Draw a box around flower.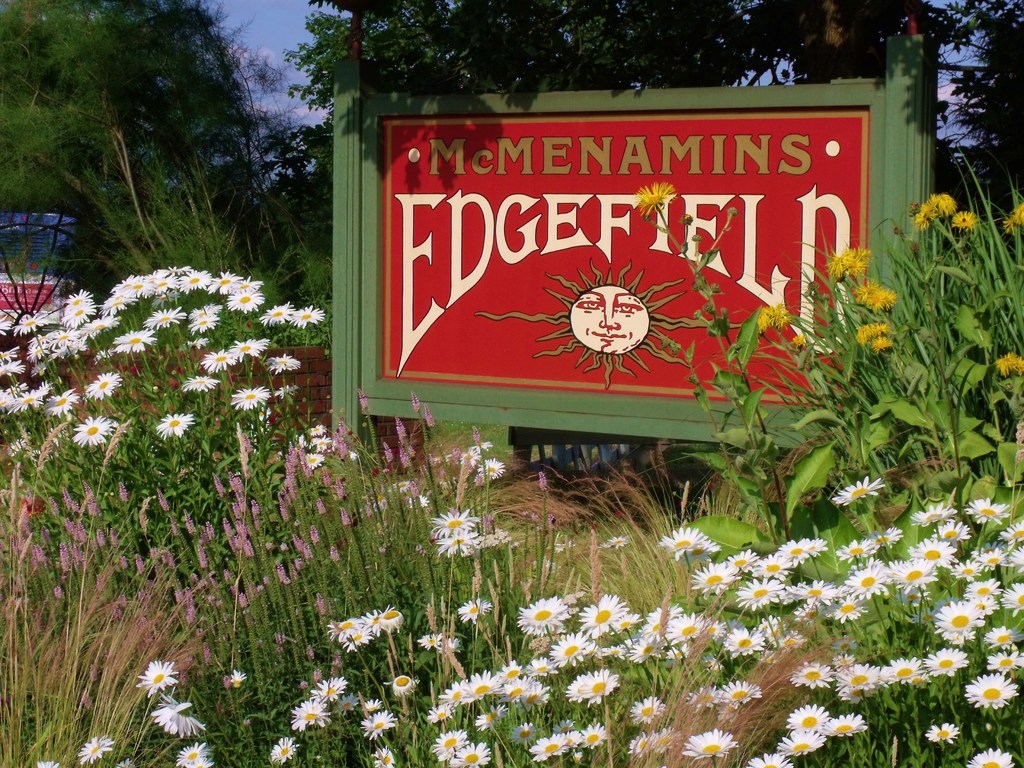
box(756, 306, 793, 331).
